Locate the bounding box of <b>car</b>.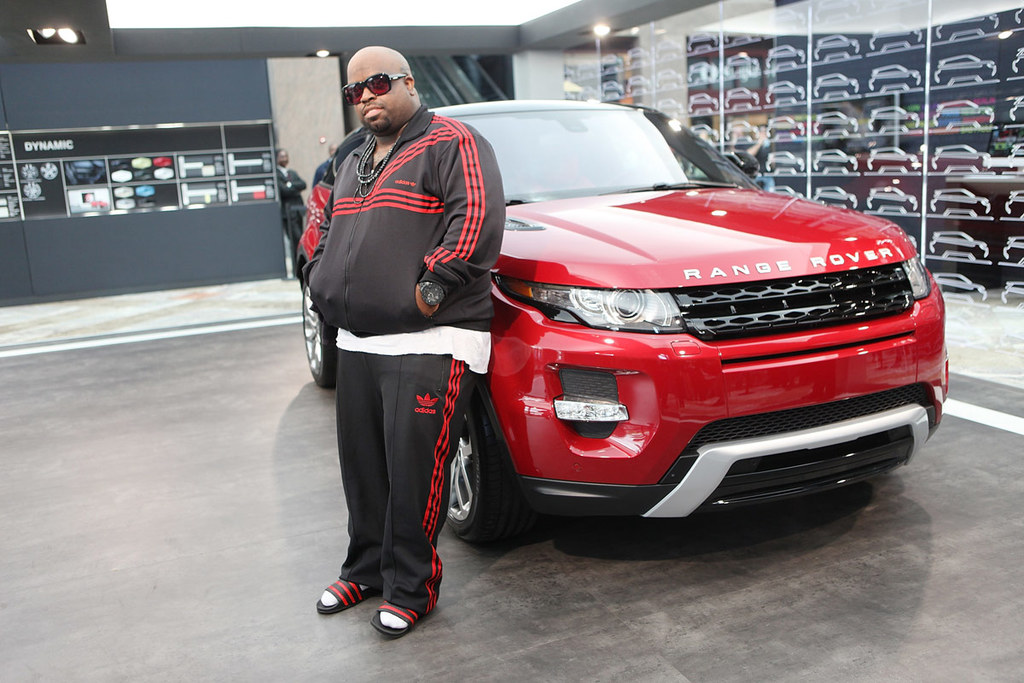
Bounding box: [x1=687, y1=94, x2=719, y2=111].
